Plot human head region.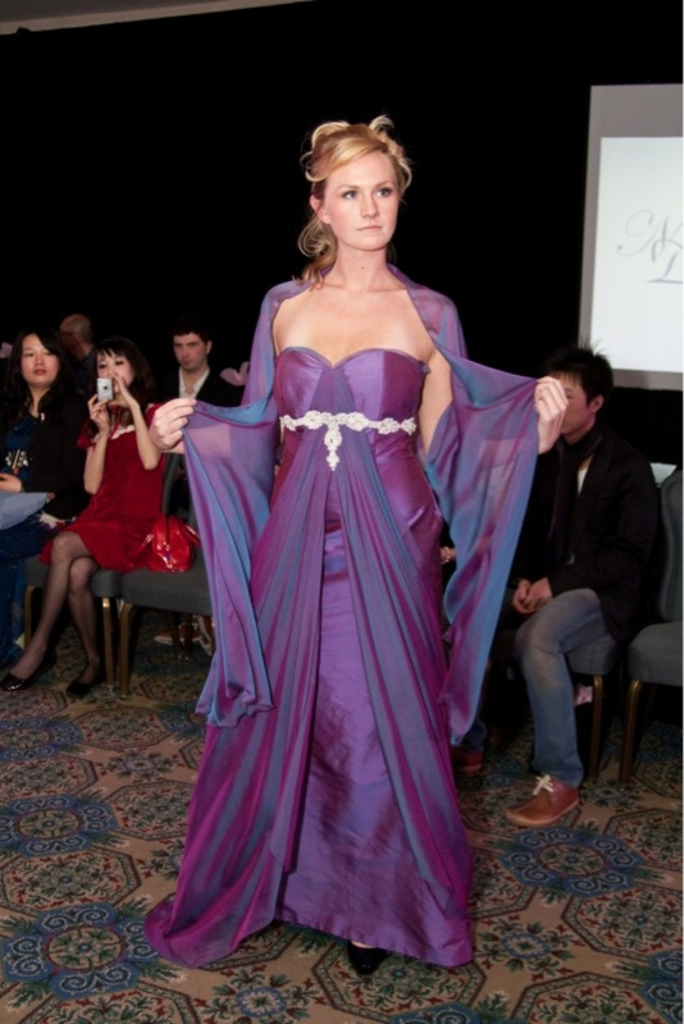
Plotted at left=170, top=324, right=211, bottom=372.
